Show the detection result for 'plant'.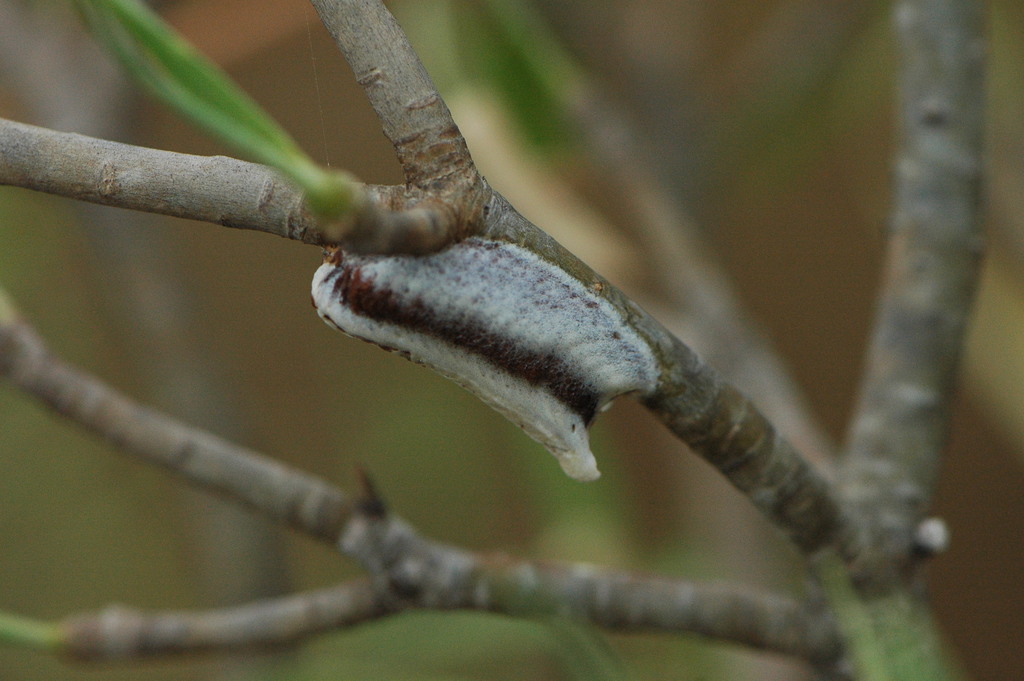
<bbox>0, 0, 1023, 680</bbox>.
